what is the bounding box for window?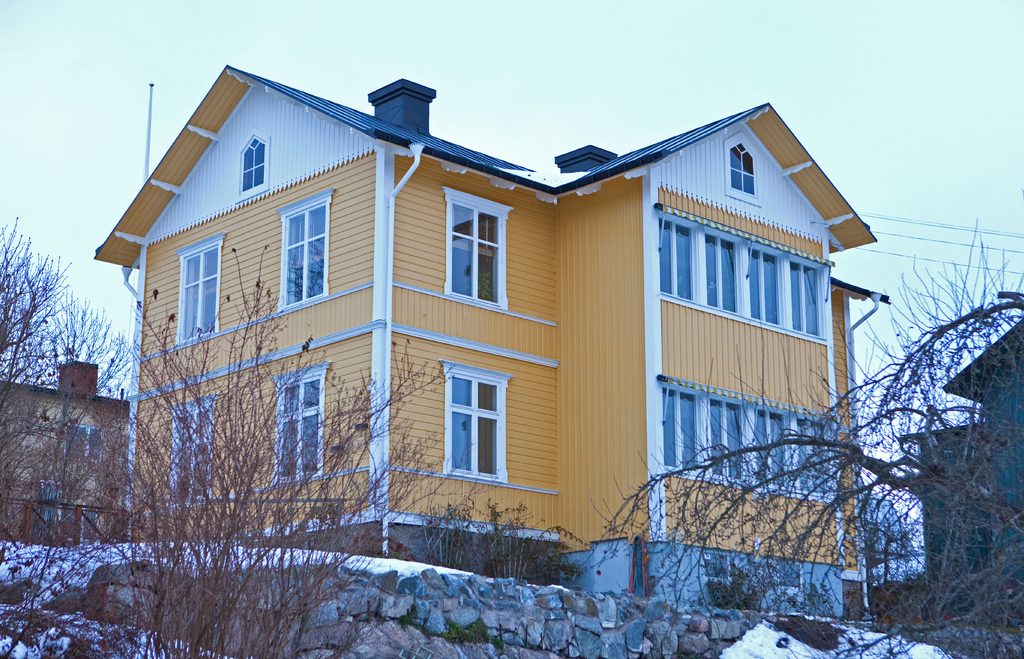
box(438, 355, 528, 490).
